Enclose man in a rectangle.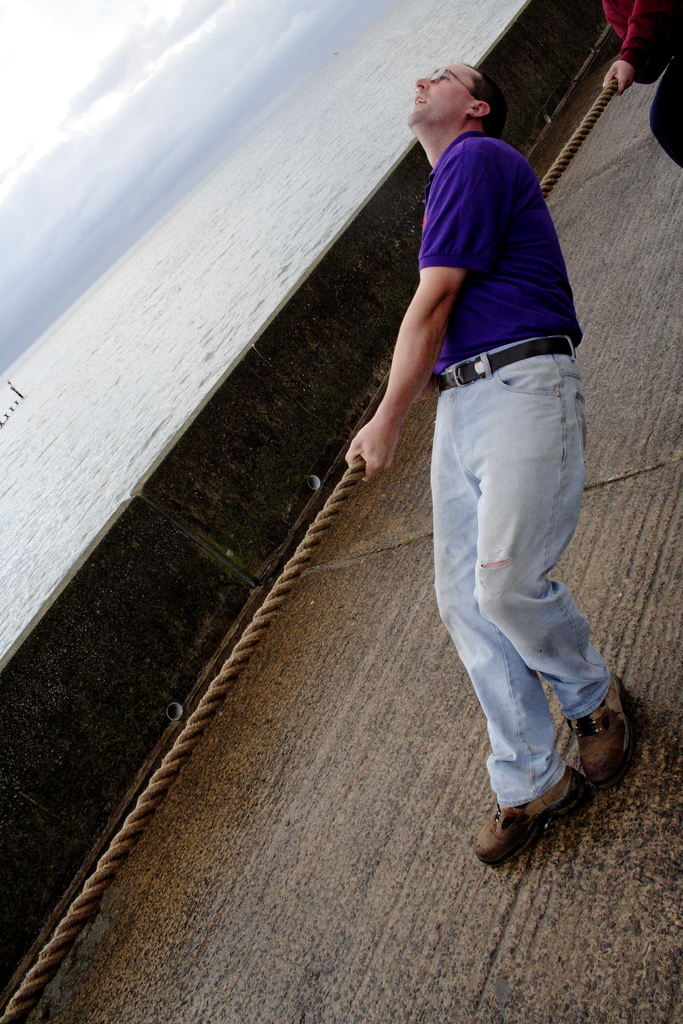
x1=340, y1=56, x2=643, y2=870.
